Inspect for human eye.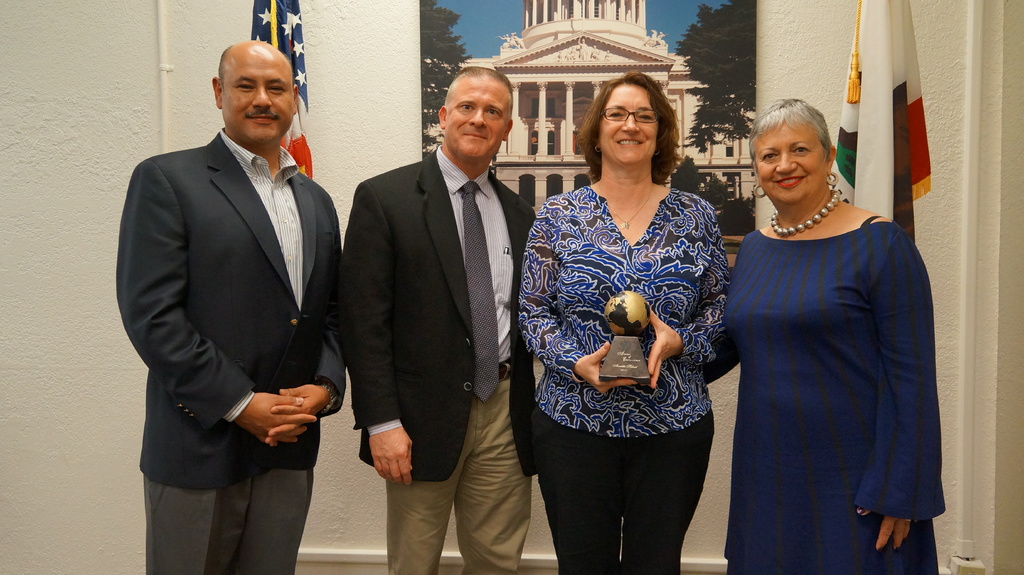
Inspection: Rect(264, 81, 286, 95).
